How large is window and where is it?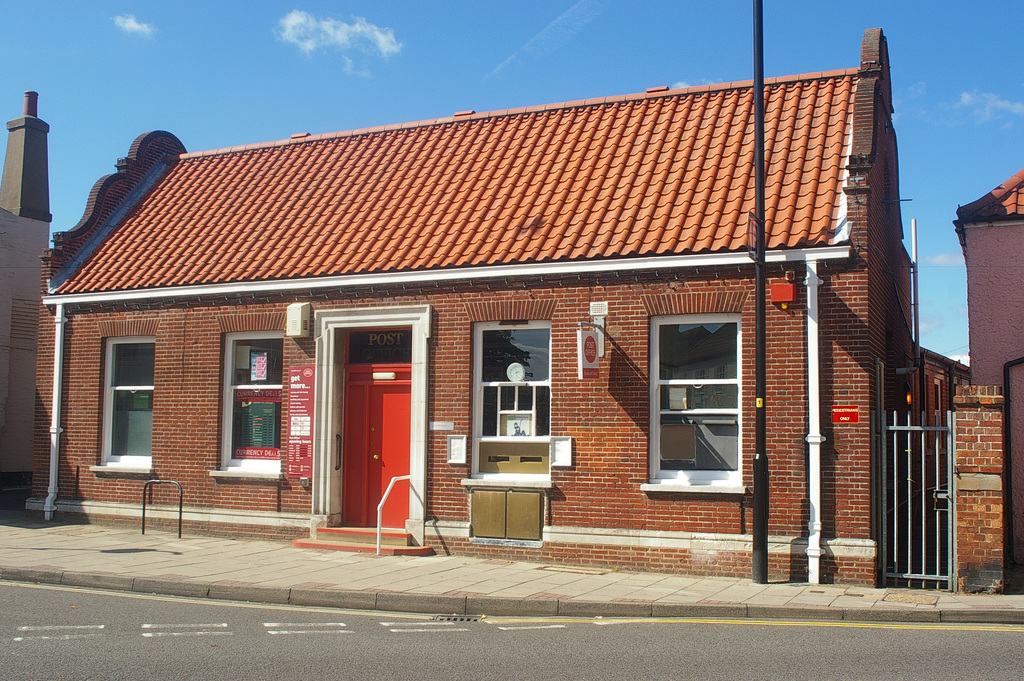
Bounding box: region(655, 288, 755, 495).
